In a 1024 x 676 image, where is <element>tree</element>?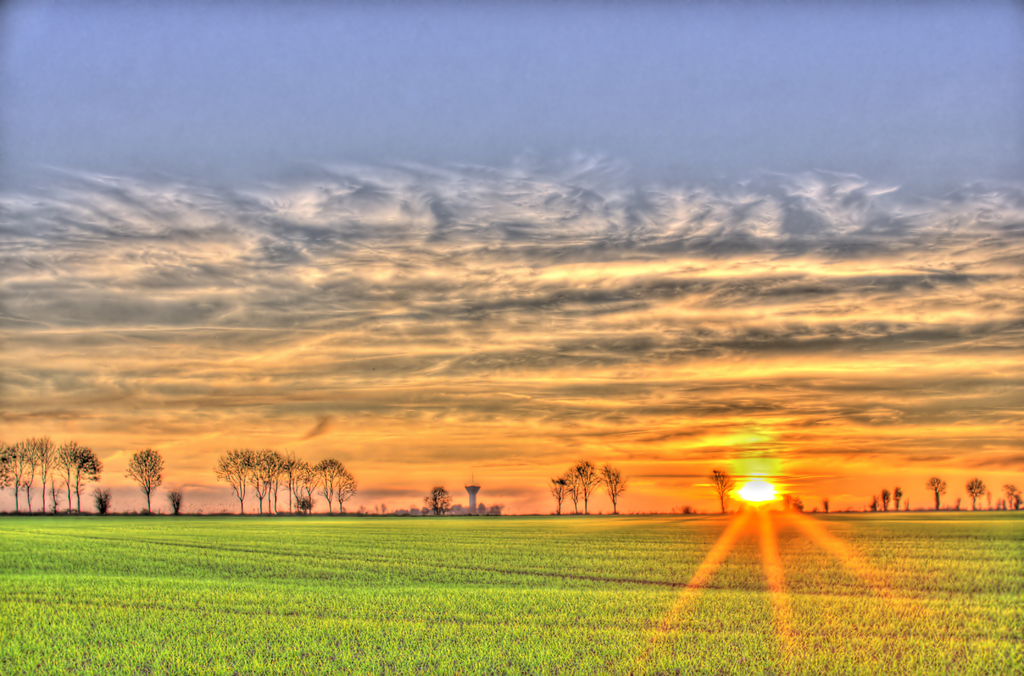
bbox=(123, 447, 165, 519).
